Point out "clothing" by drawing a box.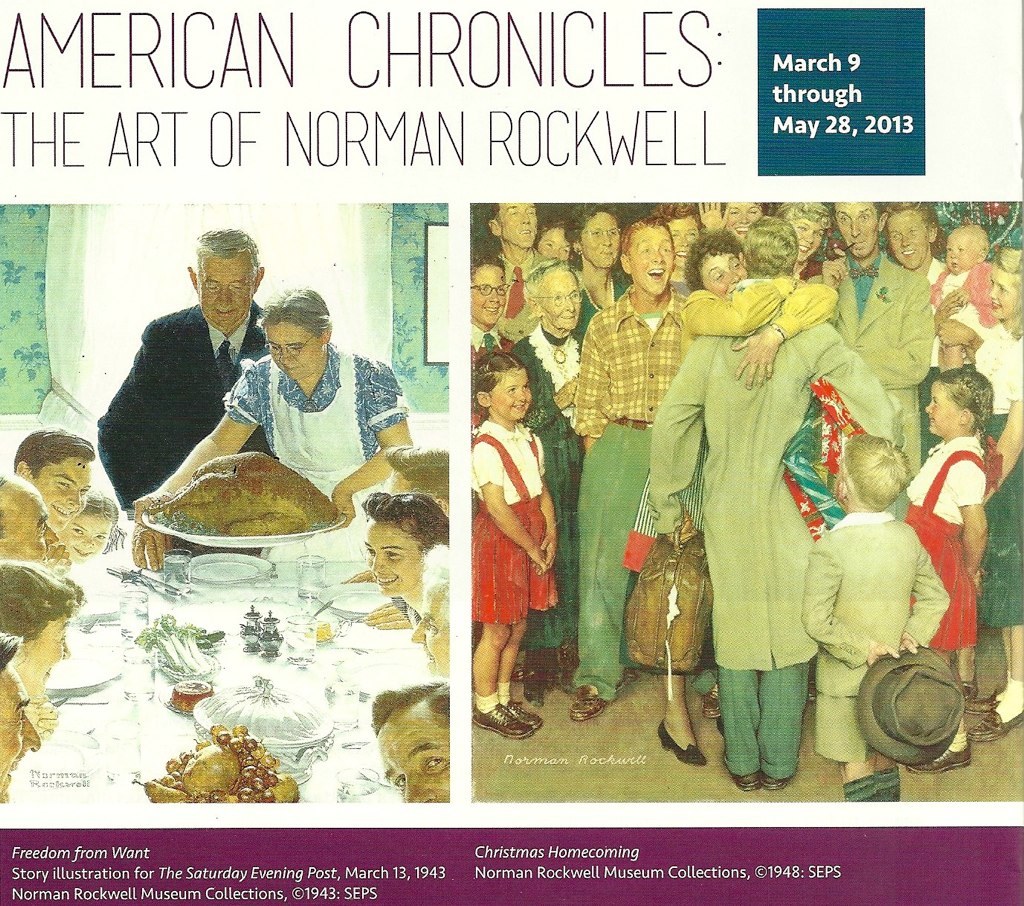
[97, 310, 264, 507].
